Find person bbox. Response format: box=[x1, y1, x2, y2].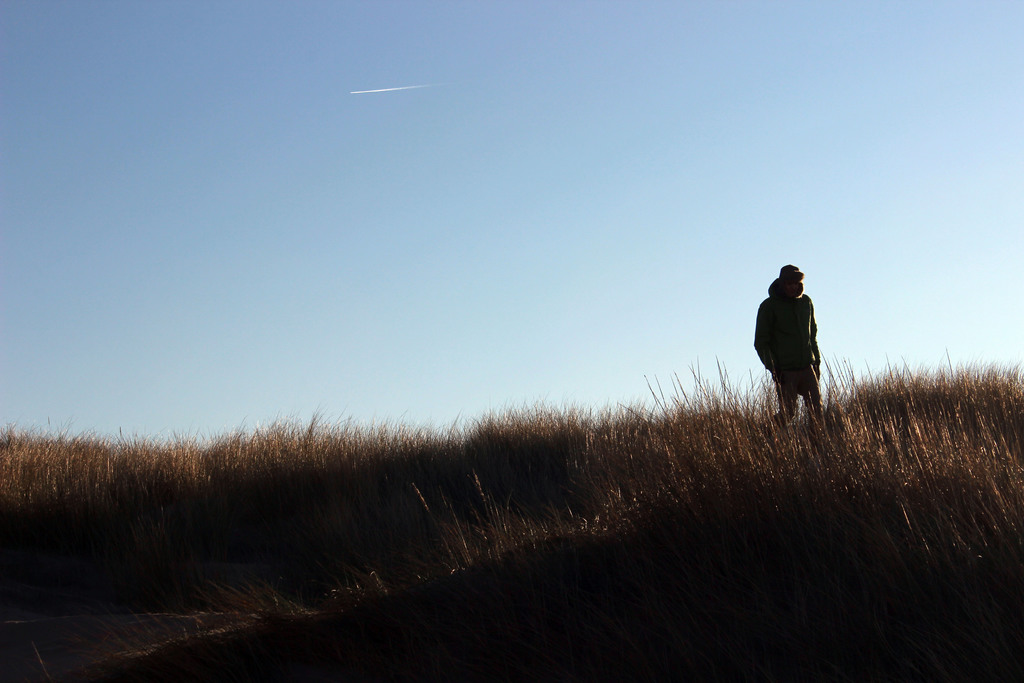
box=[760, 259, 829, 422].
